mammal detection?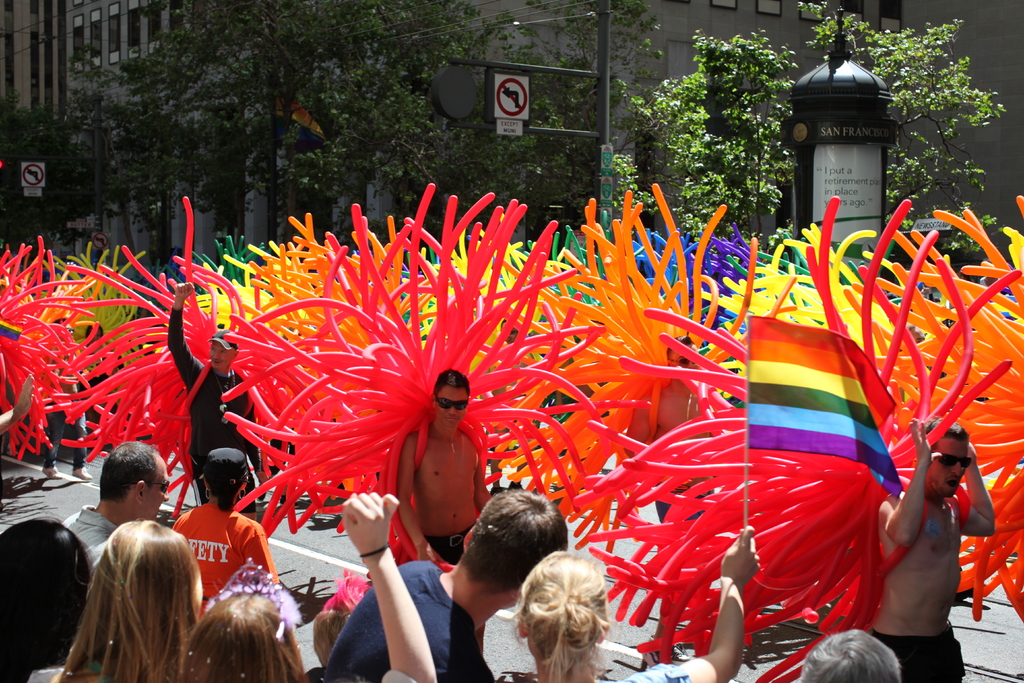
45/313/89/475
